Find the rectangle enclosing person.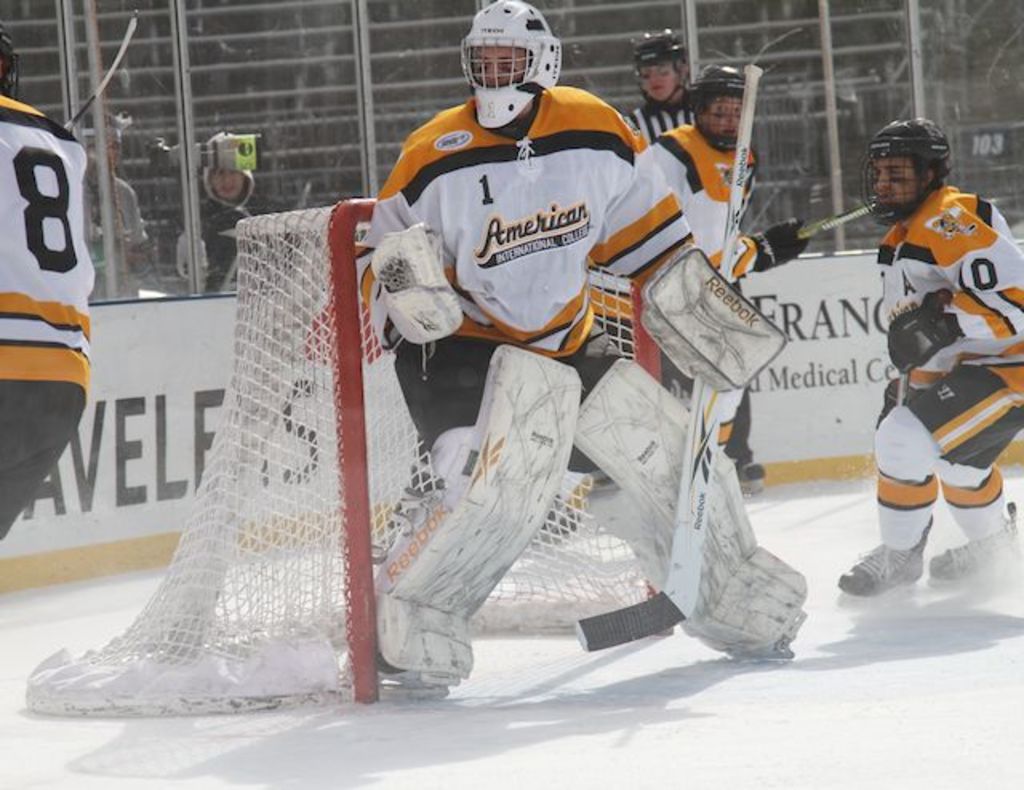
<bbox>163, 158, 262, 299</bbox>.
